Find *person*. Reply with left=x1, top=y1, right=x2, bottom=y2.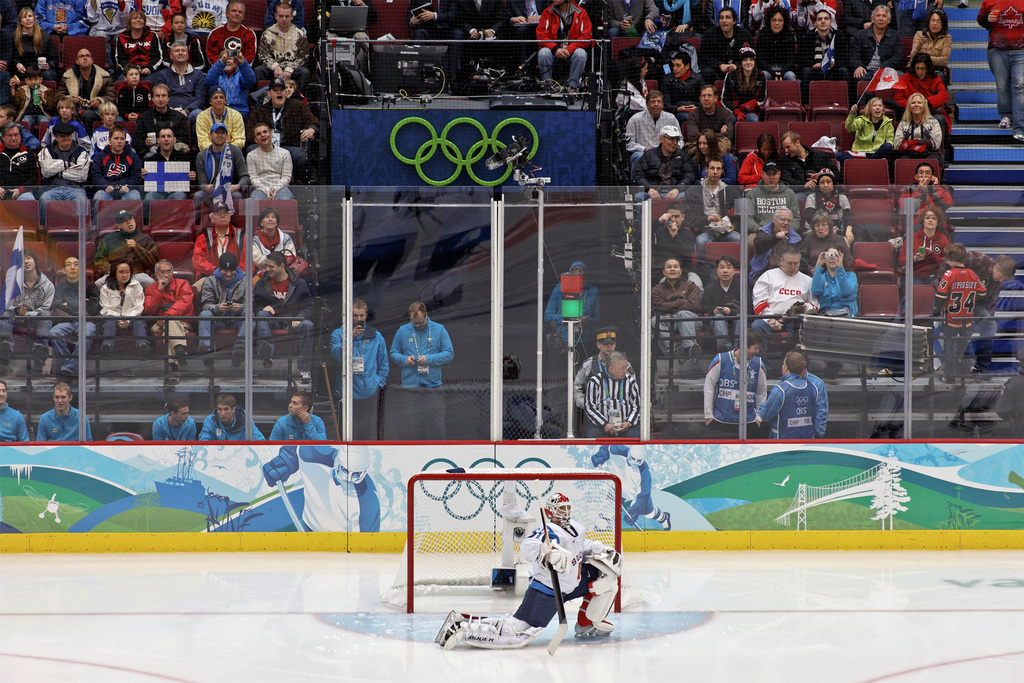
left=888, top=51, right=949, bottom=129.
